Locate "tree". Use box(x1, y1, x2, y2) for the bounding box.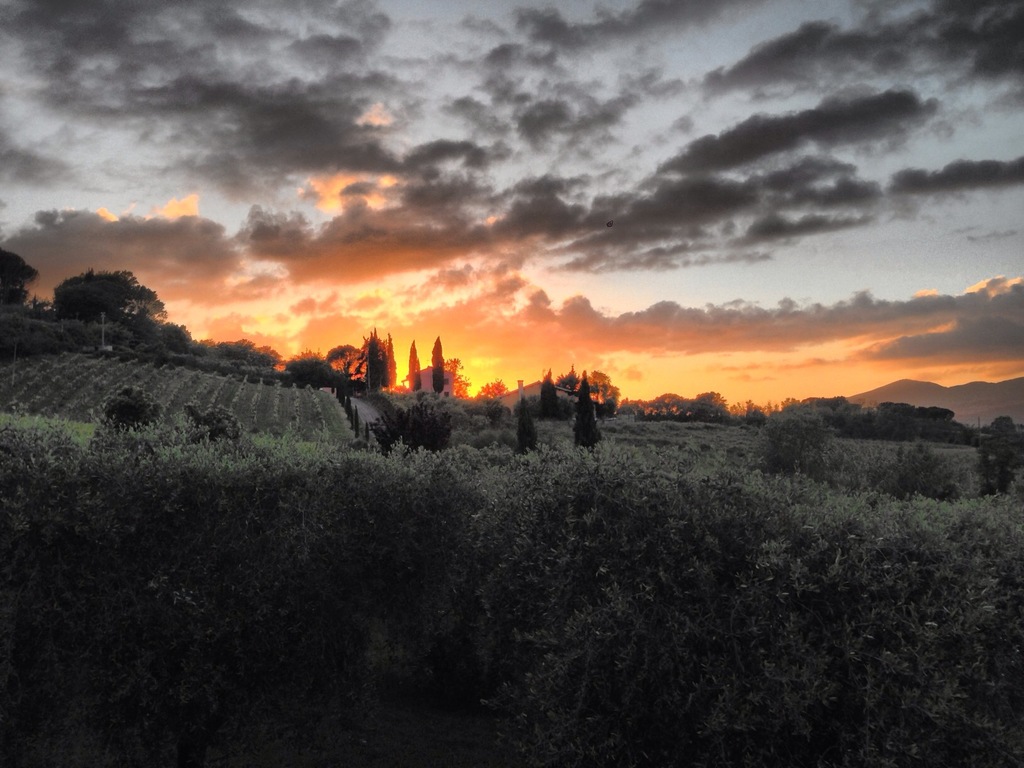
box(401, 336, 429, 398).
